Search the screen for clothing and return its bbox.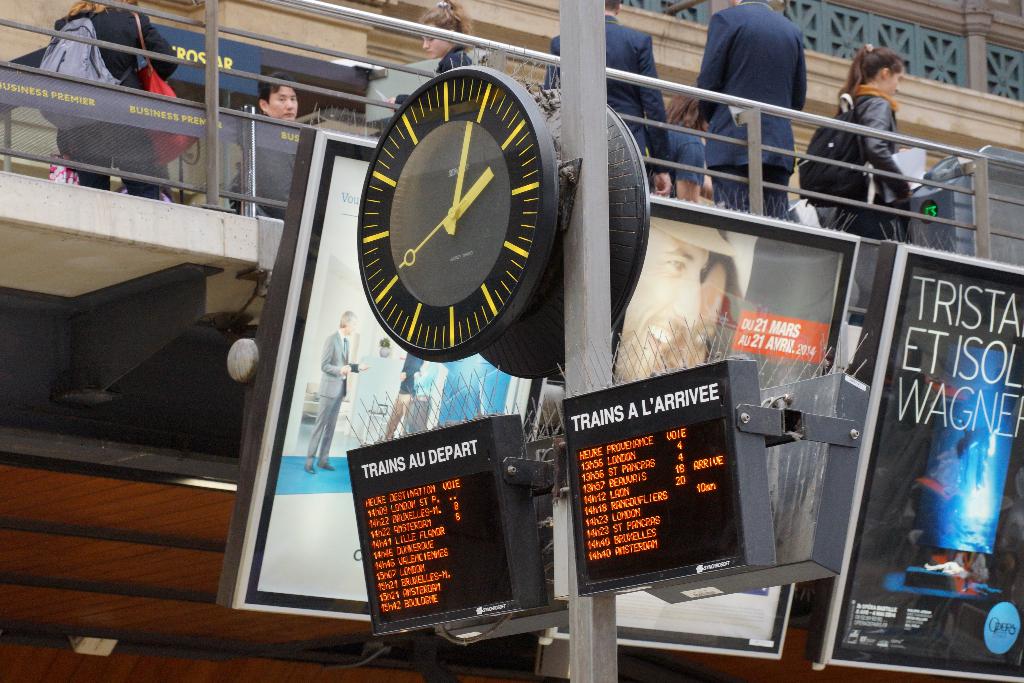
Found: 396/42/472/111.
